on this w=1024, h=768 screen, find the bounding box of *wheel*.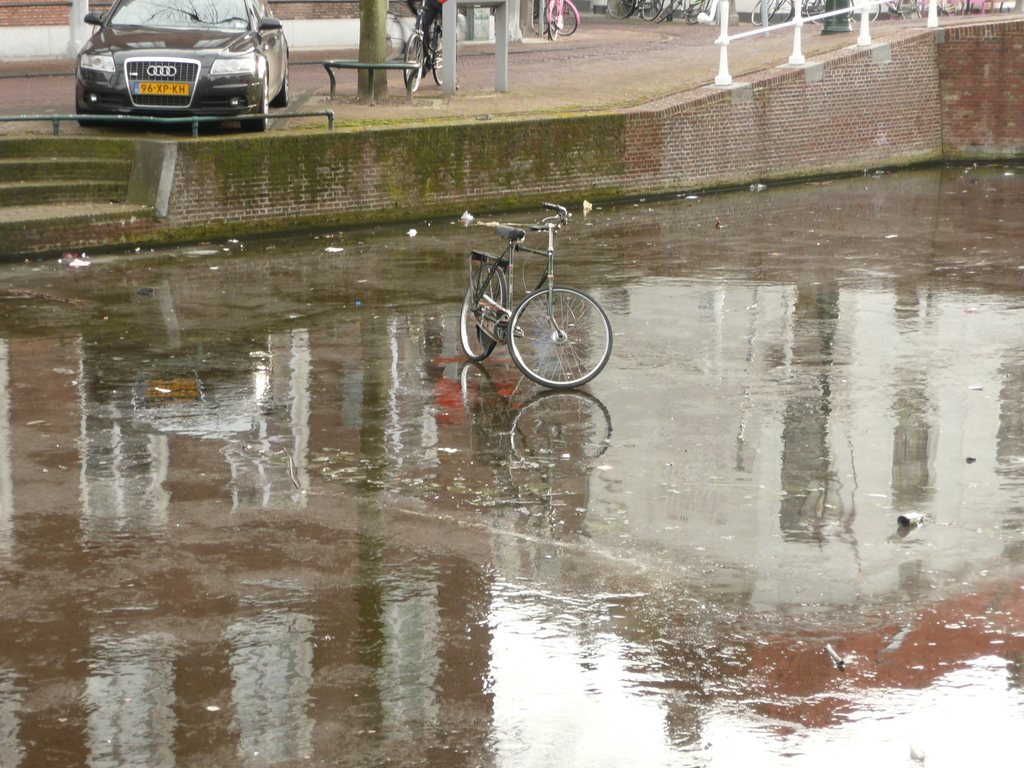
Bounding box: (641, 1, 662, 20).
